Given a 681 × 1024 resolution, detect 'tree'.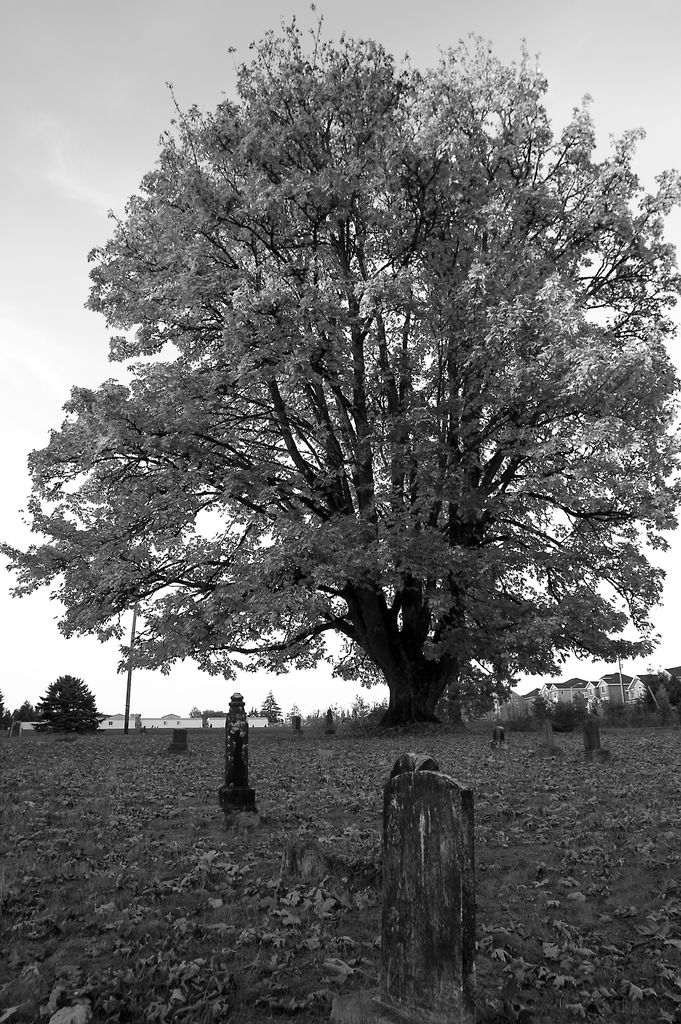
region(0, 706, 24, 732).
